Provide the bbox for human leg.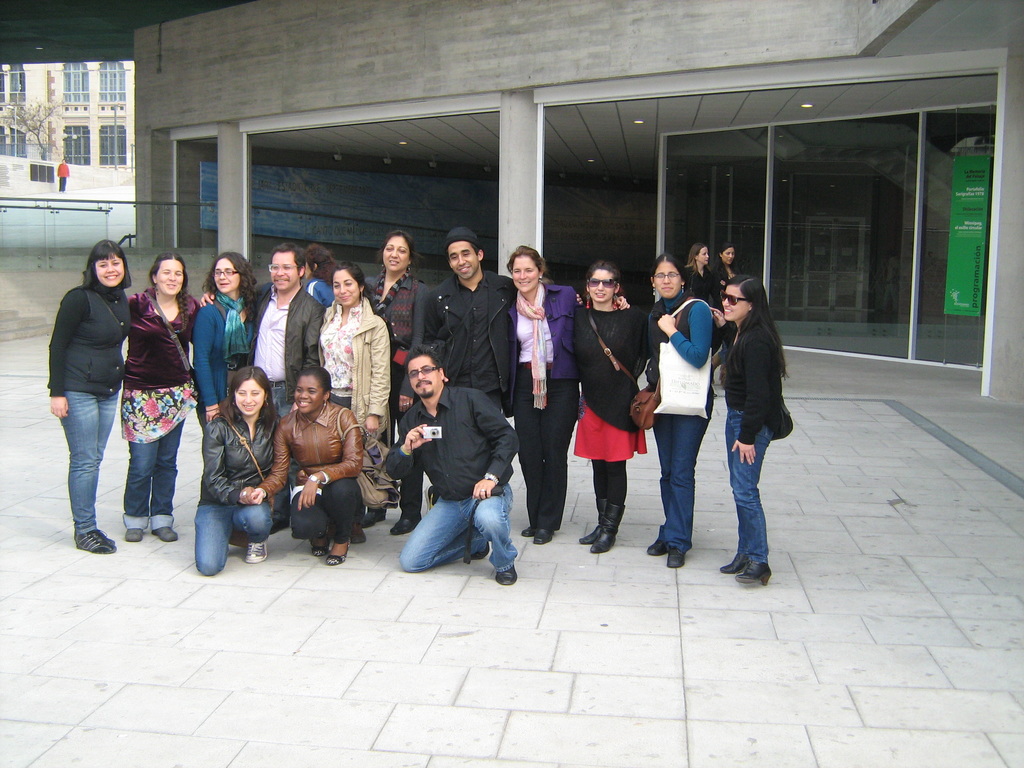
bbox=(594, 458, 629, 554).
